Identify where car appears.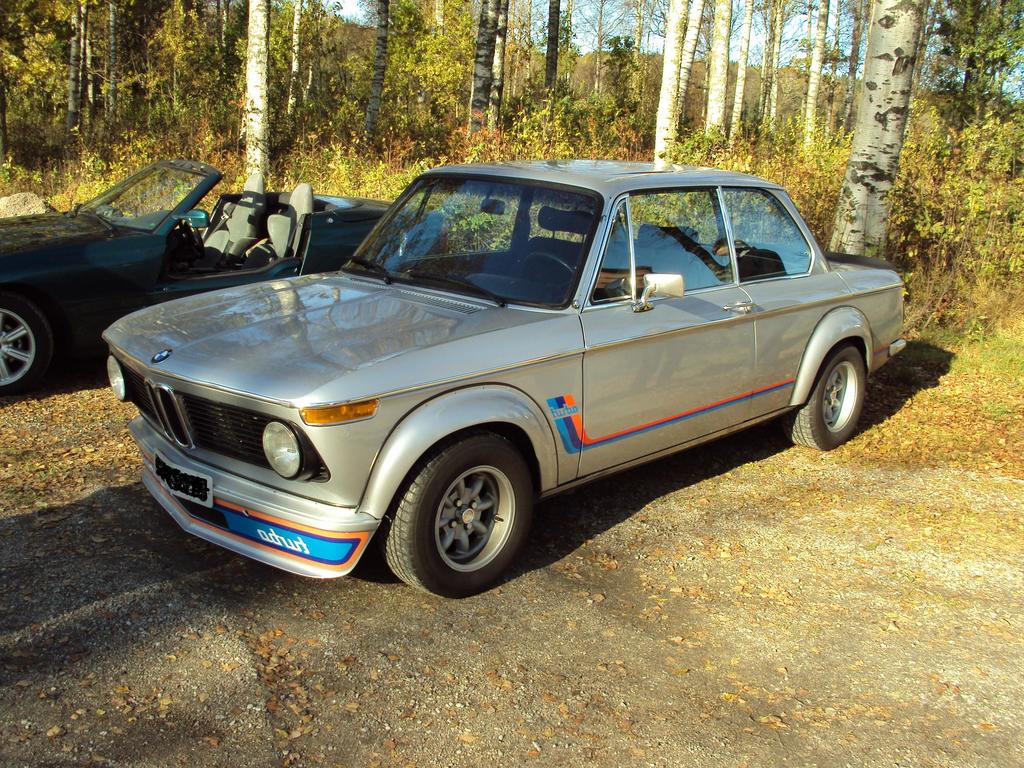
Appears at select_region(0, 158, 456, 396).
